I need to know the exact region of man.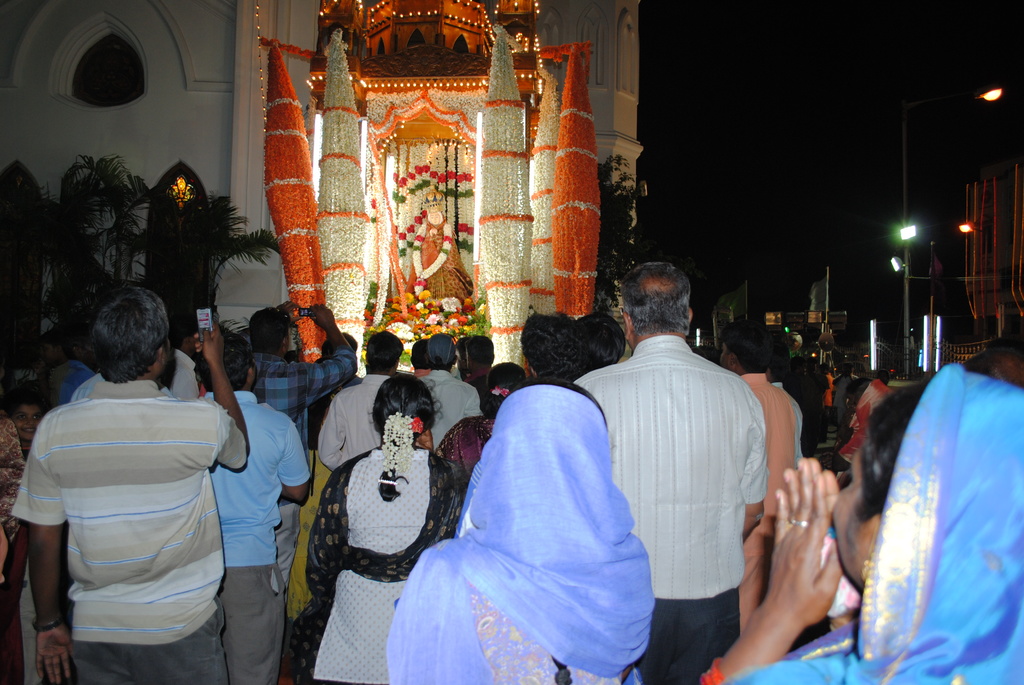
Region: (724, 326, 790, 633).
